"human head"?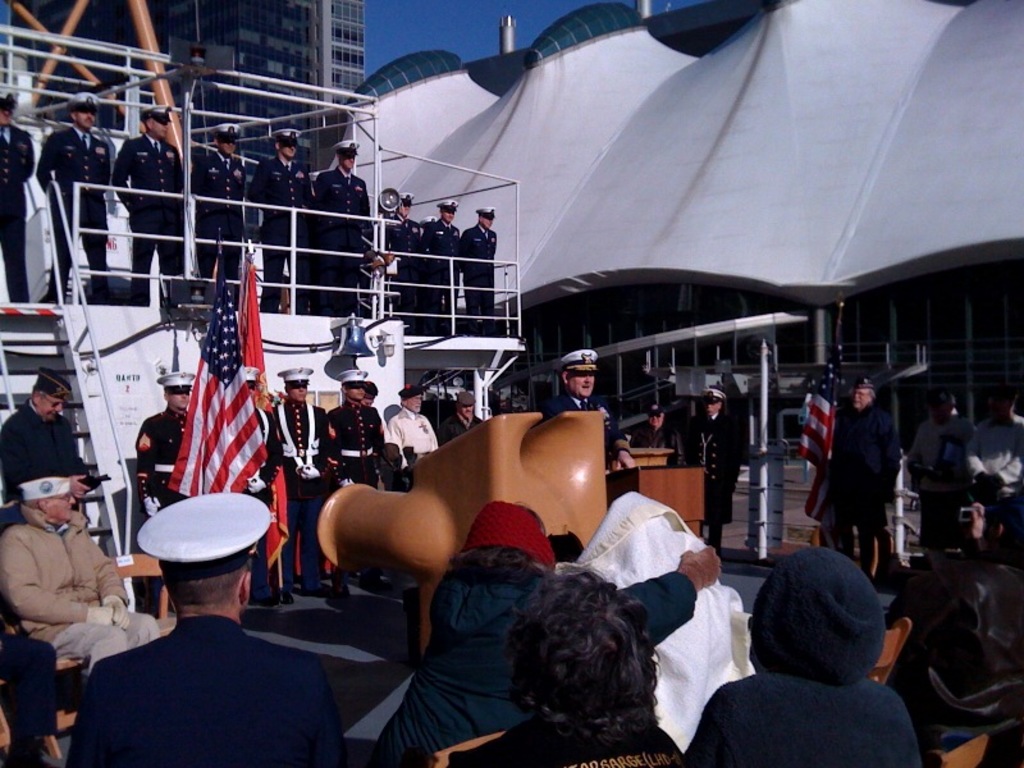
(left=15, top=477, right=77, bottom=525)
